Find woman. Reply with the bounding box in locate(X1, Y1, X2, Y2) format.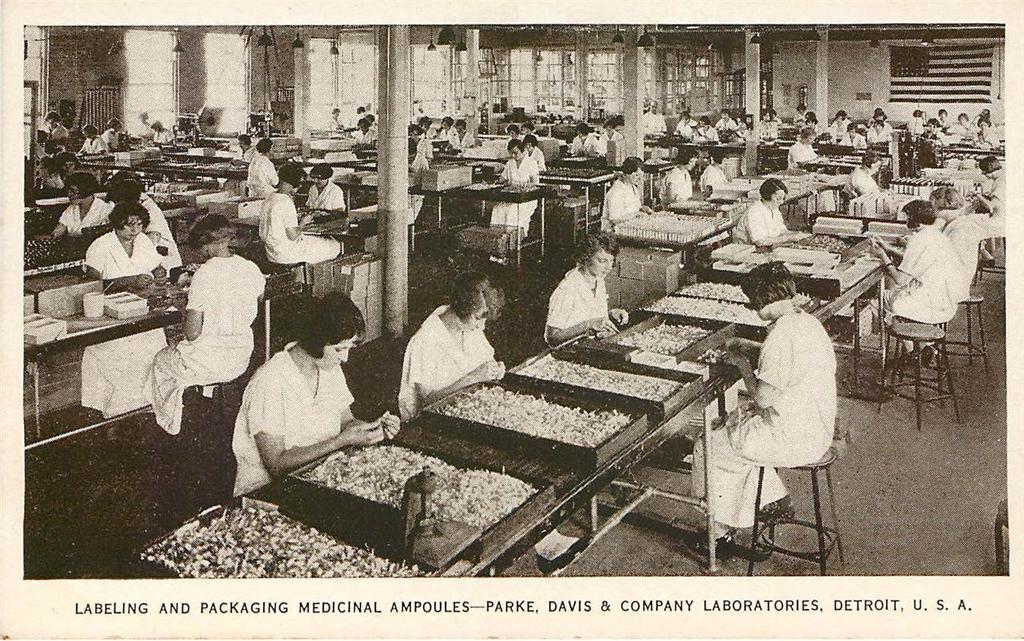
locate(734, 174, 806, 246).
